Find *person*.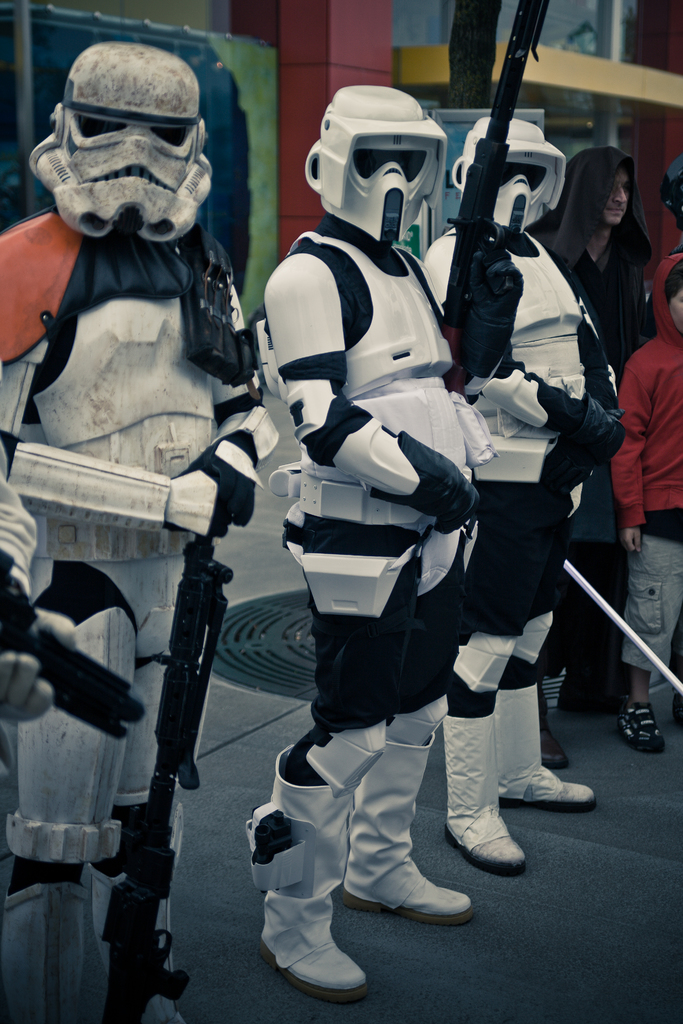
rect(0, 41, 281, 1023).
